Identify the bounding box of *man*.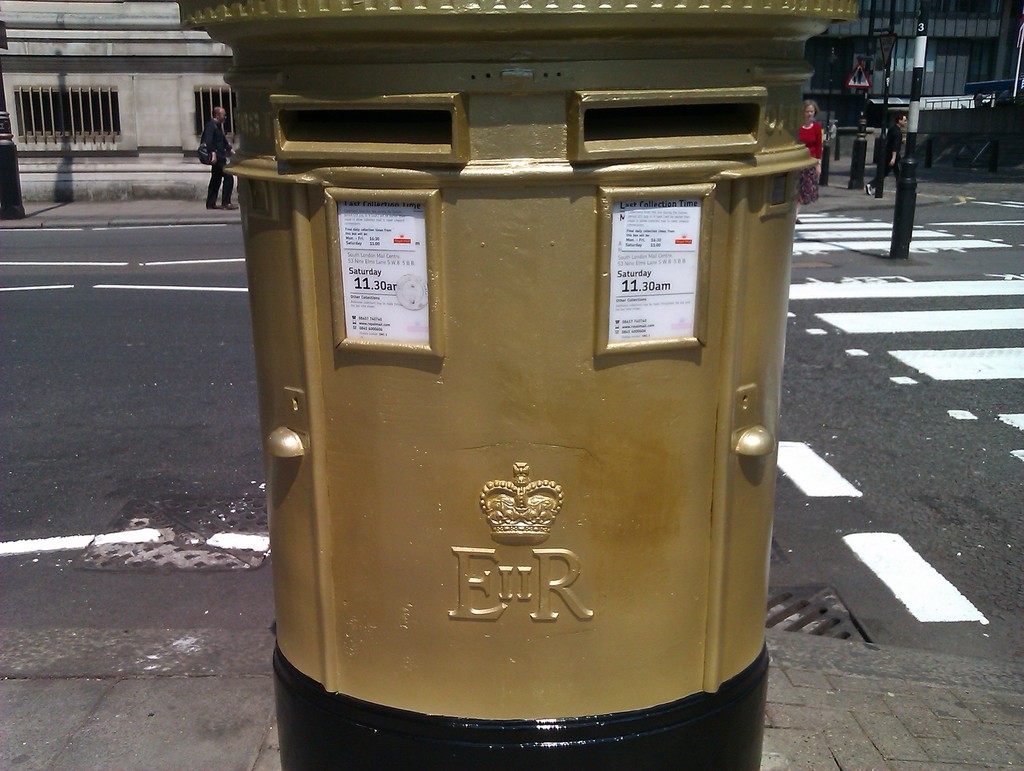
<box>868,114,904,198</box>.
